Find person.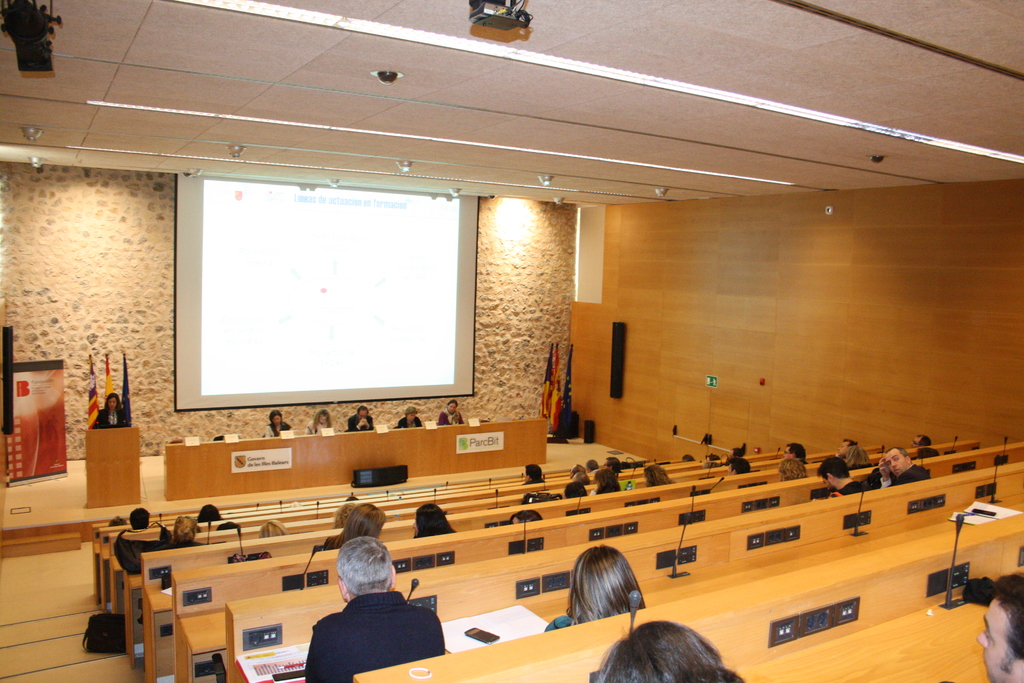
region(399, 408, 422, 425).
